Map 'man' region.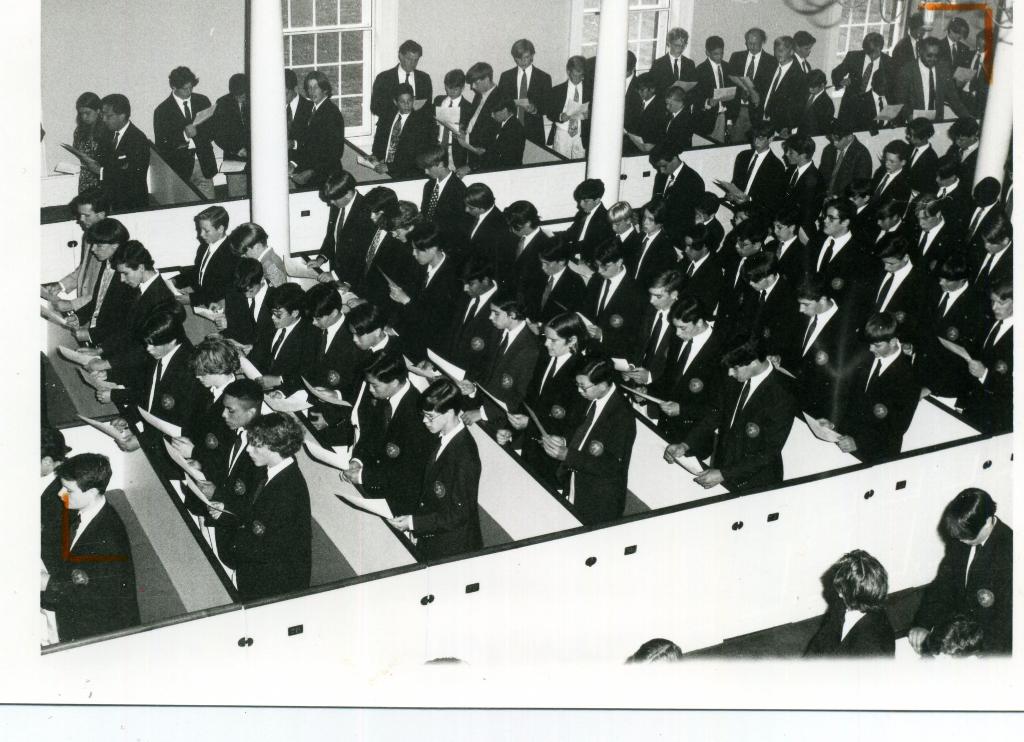
Mapped to BBox(460, 99, 527, 172).
